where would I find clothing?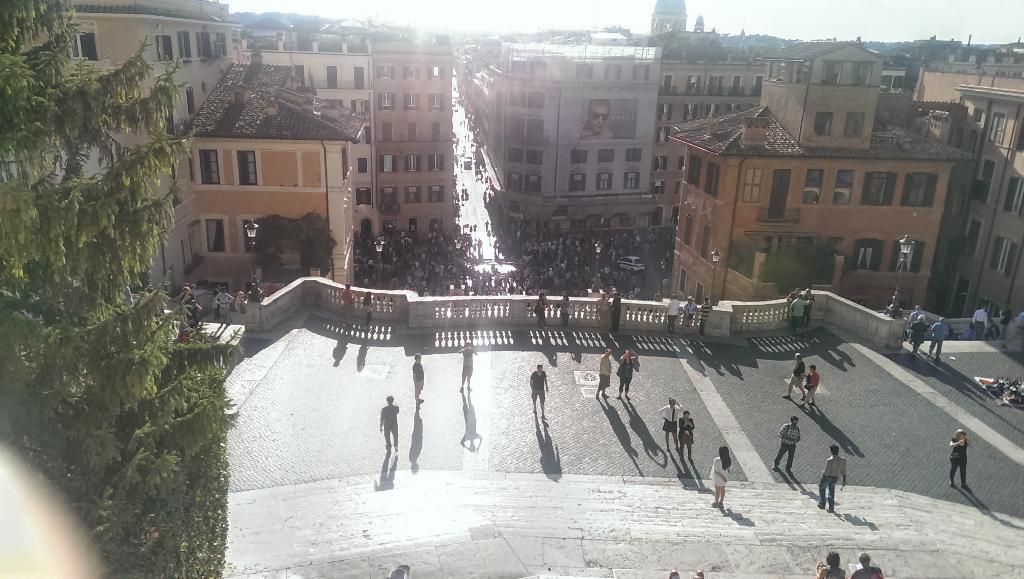
At [left=793, top=302, right=808, bottom=325].
